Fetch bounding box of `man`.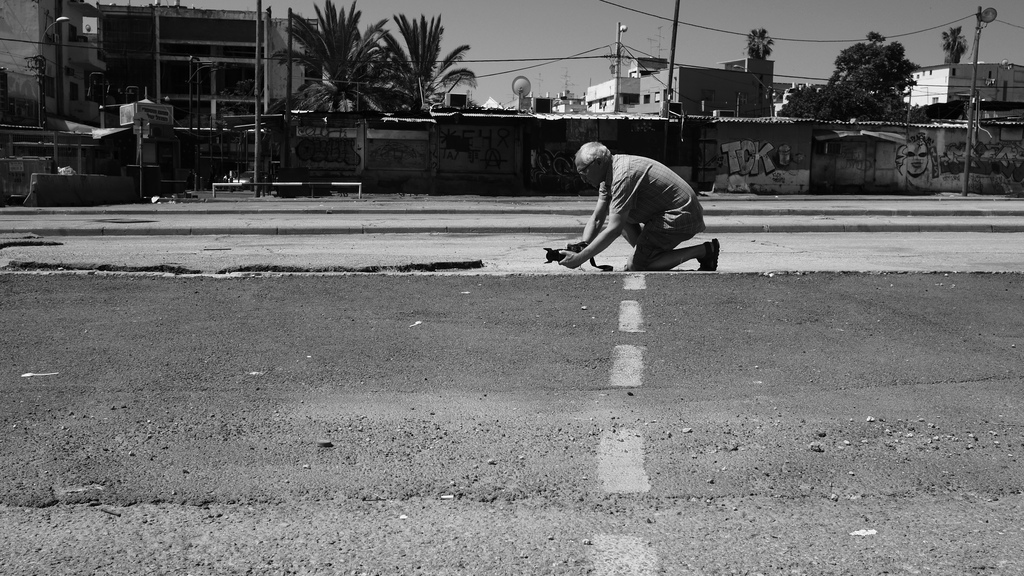
Bbox: Rect(557, 138, 719, 269).
